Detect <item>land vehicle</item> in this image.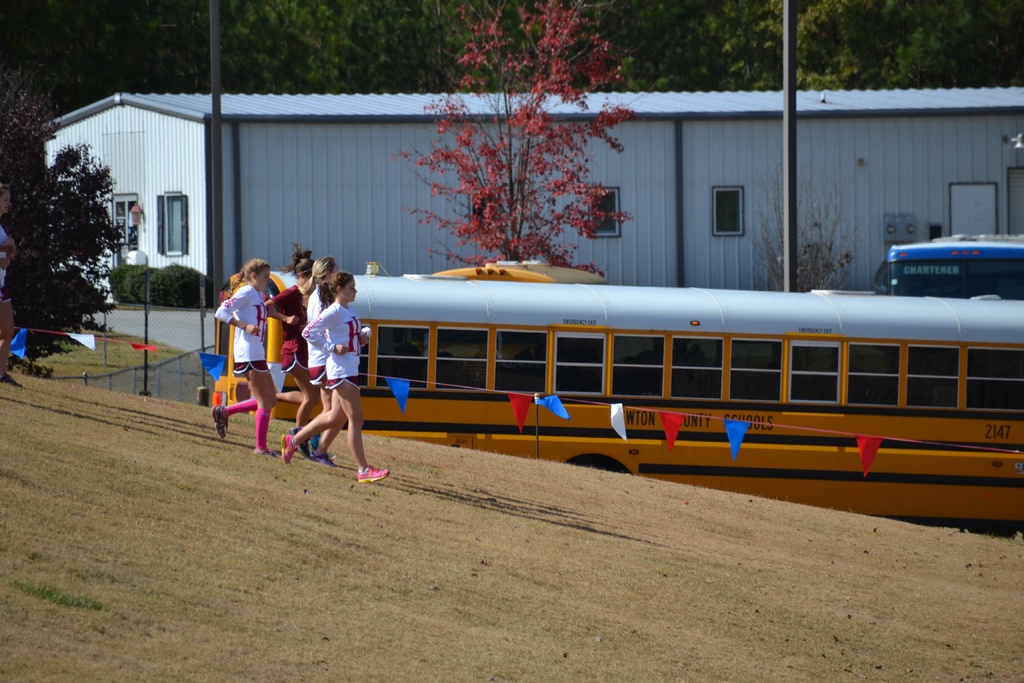
Detection: bbox(879, 242, 1023, 299).
